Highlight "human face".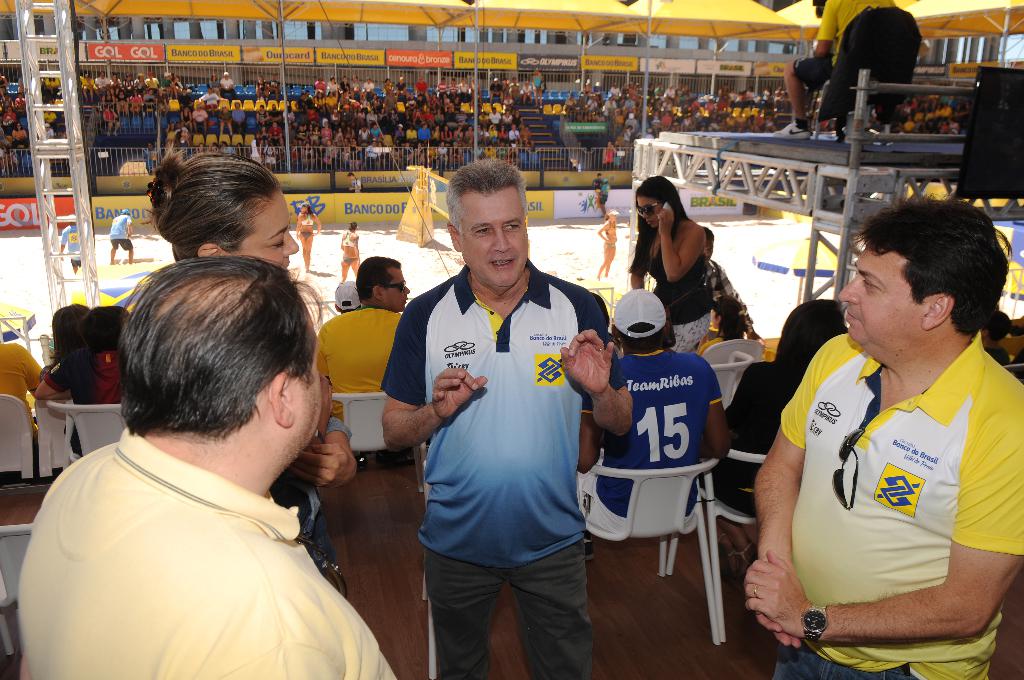
Highlighted region: 460:181:536:304.
